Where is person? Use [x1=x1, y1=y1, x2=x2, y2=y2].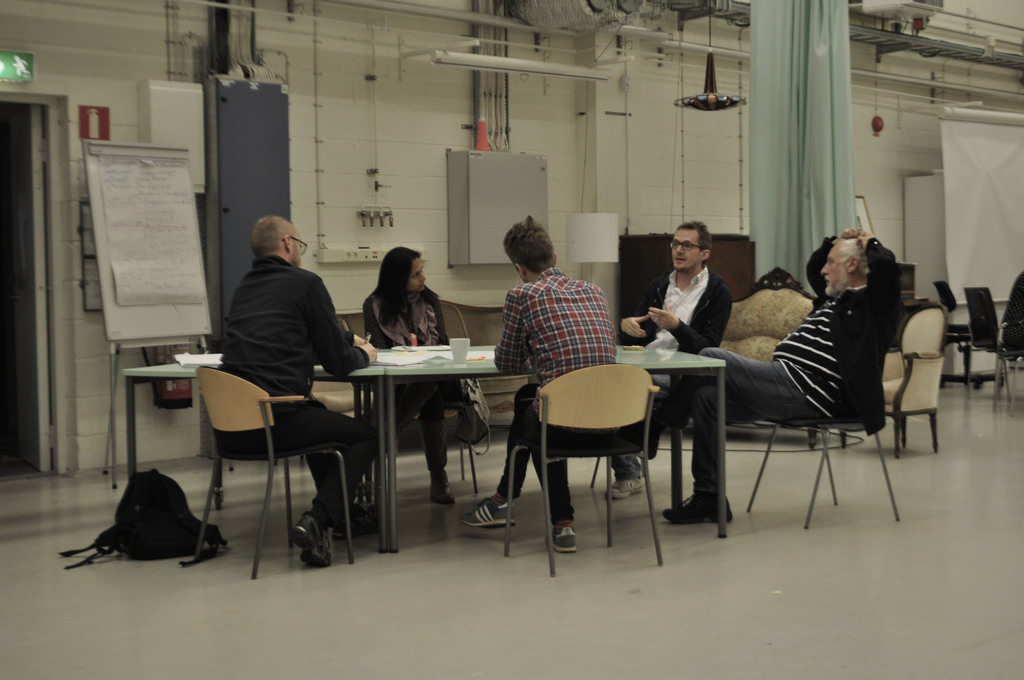
[x1=609, y1=219, x2=731, y2=503].
